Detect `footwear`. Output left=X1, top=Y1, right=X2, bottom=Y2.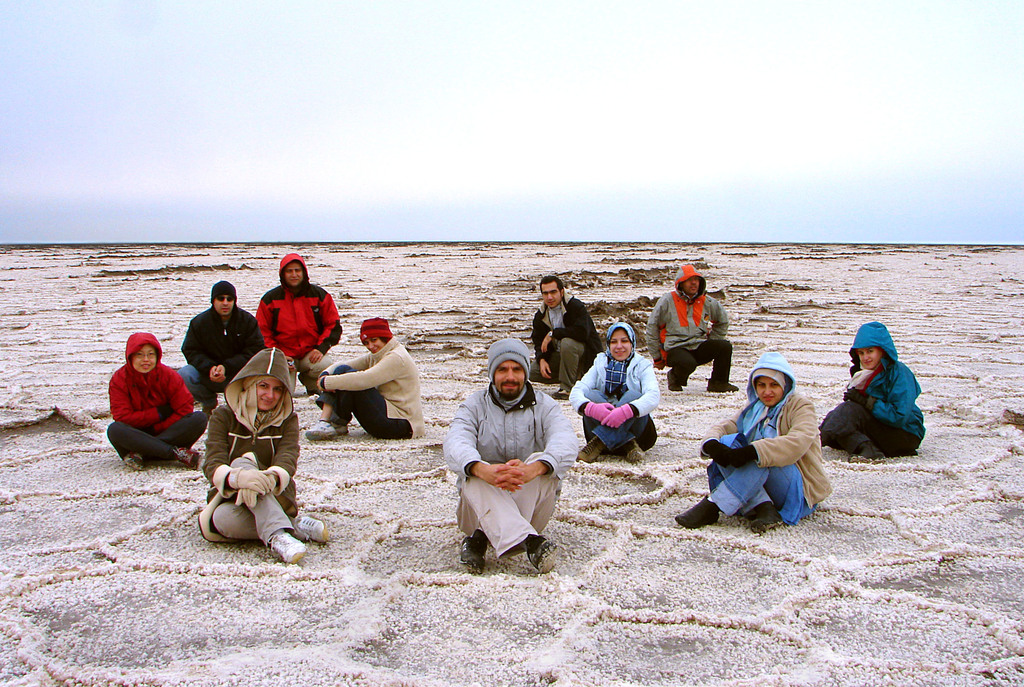
left=122, top=455, right=146, bottom=474.
